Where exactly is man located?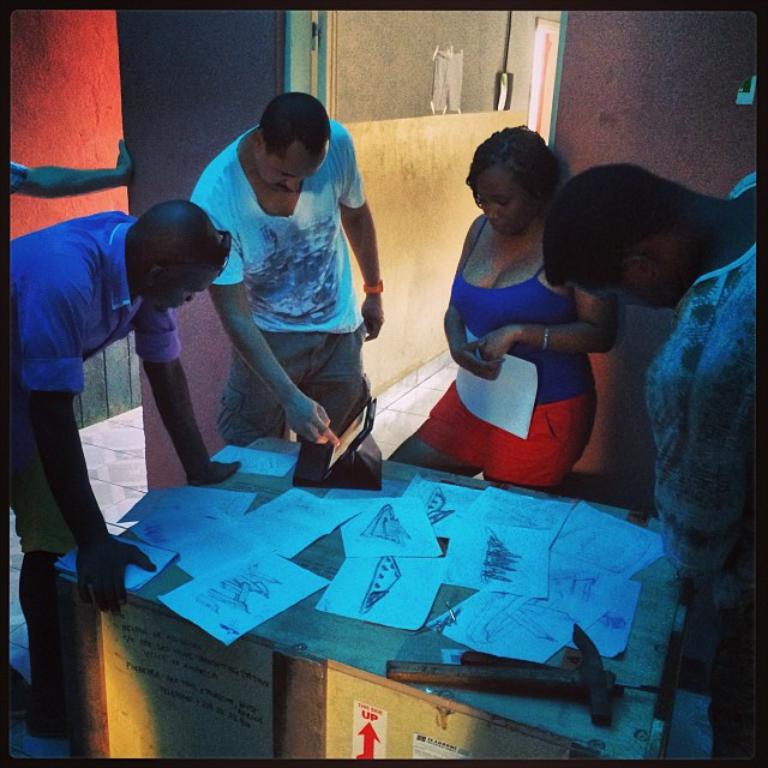
Its bounding box is [10,188,254,754].
